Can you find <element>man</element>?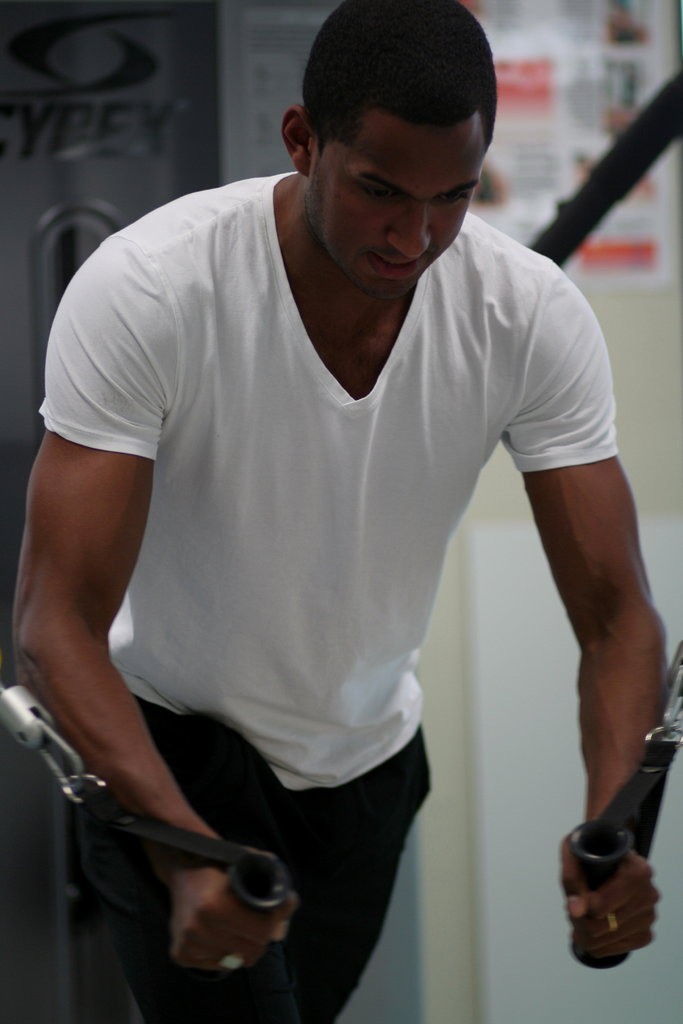
Yes, bounding box: <bbox>9, 0, 671, 1023</bbox>.
